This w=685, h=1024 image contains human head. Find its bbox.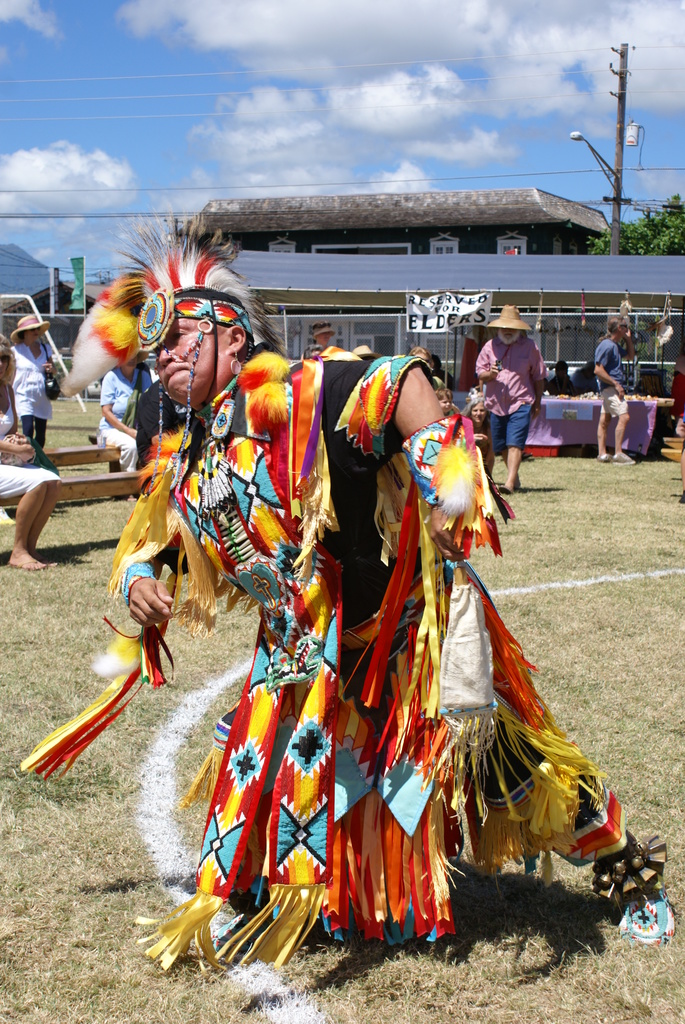
[20, 326, 45, 345].
